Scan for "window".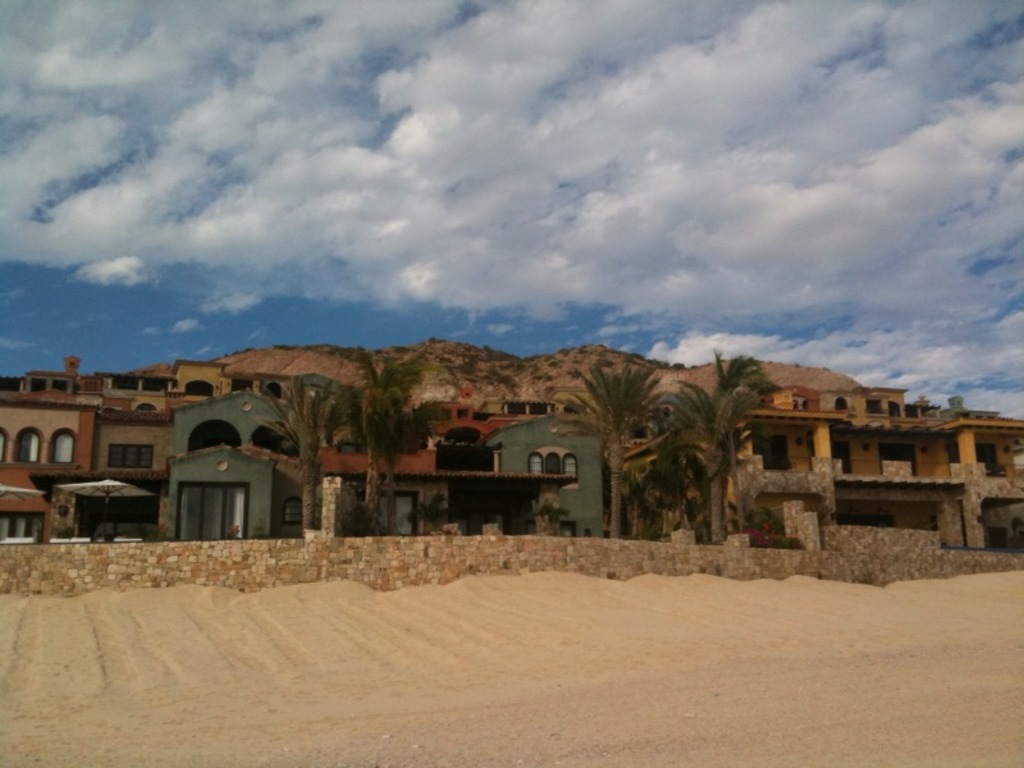
Scan result: pyautogui.locateOnScreen(9, 425, 41, 466).
